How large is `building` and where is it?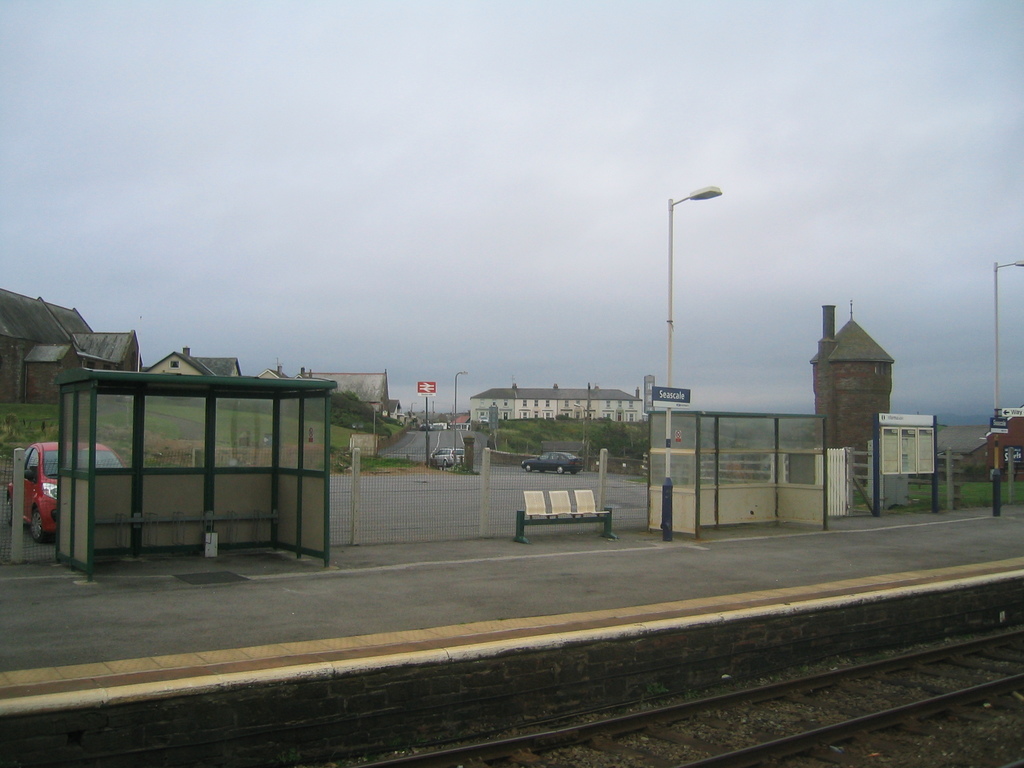
Bounding box: 472 382 649 429.
